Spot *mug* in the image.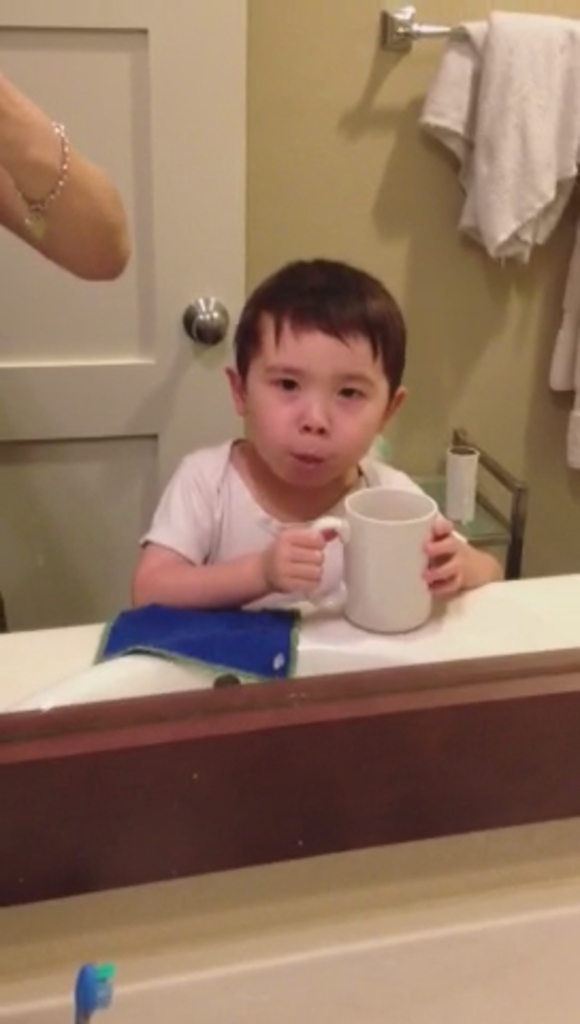
*mug* found at [x1=307, y1=489, x2=439, y2=638].
